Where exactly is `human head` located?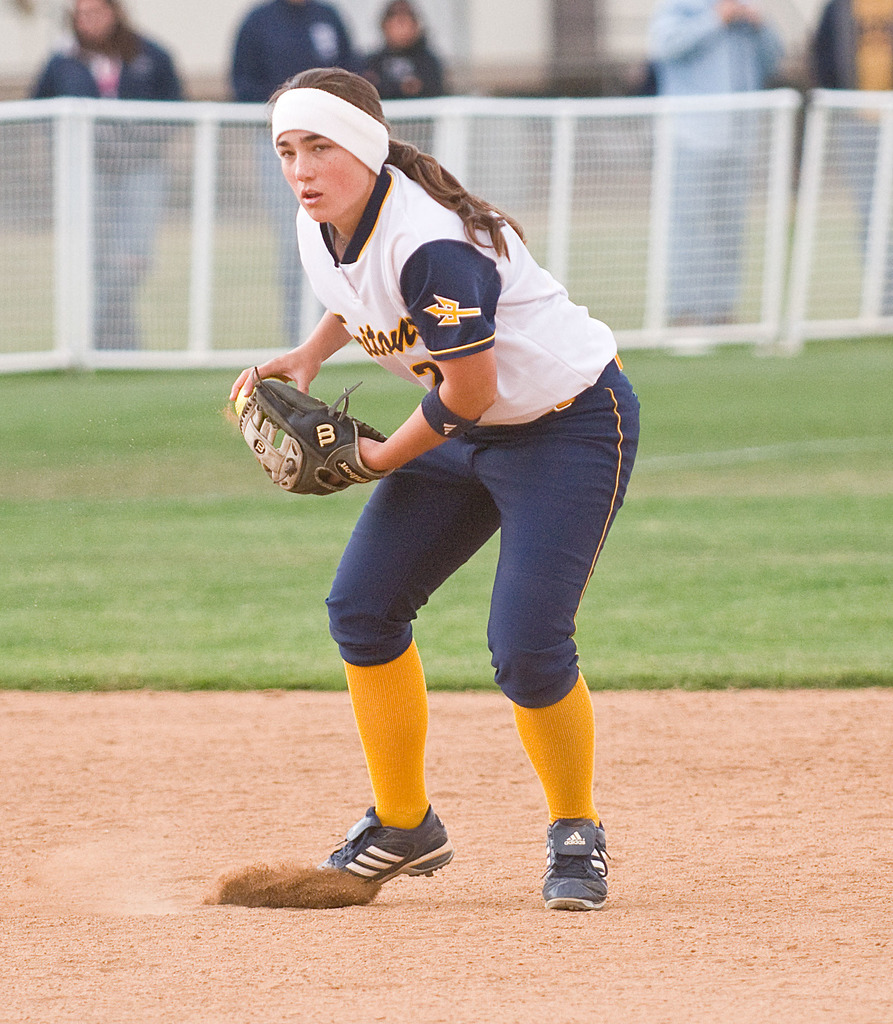
Its bounding box is <region>268, 66, 408, 226</region>.
